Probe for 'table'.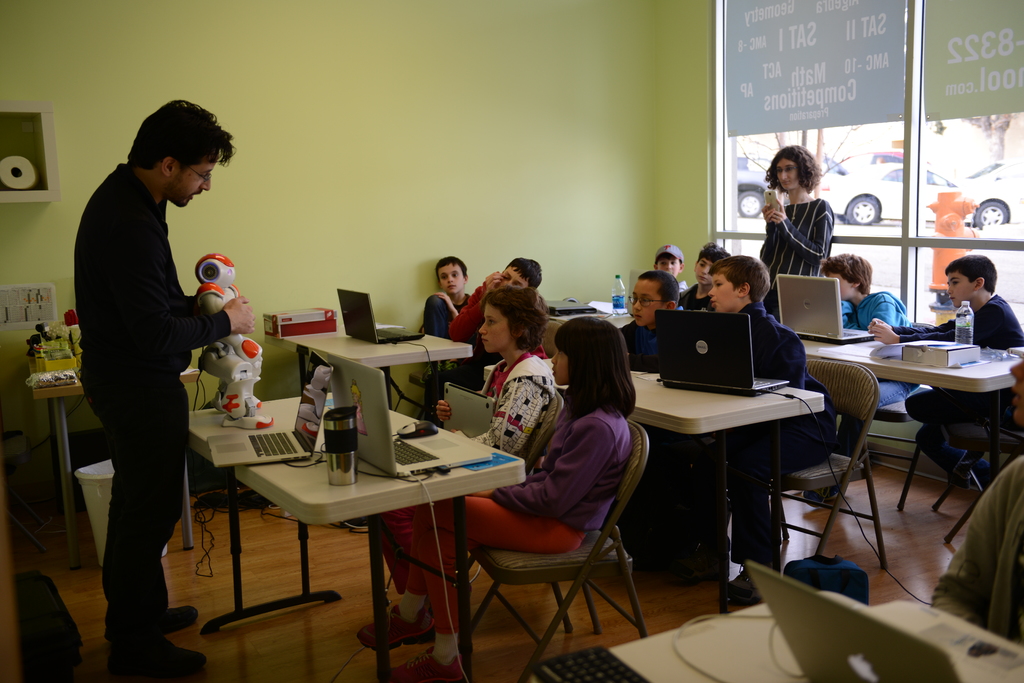
Probe result: detection(557, 318, 1020, 481).
